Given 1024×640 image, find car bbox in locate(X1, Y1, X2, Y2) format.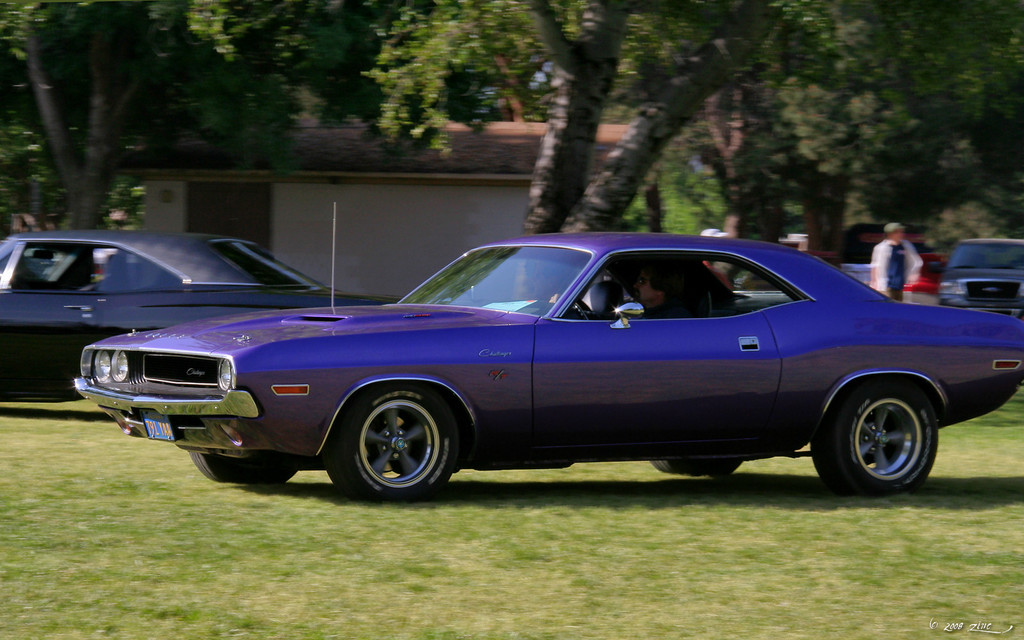
locate(939, 241, 1023, 314).
